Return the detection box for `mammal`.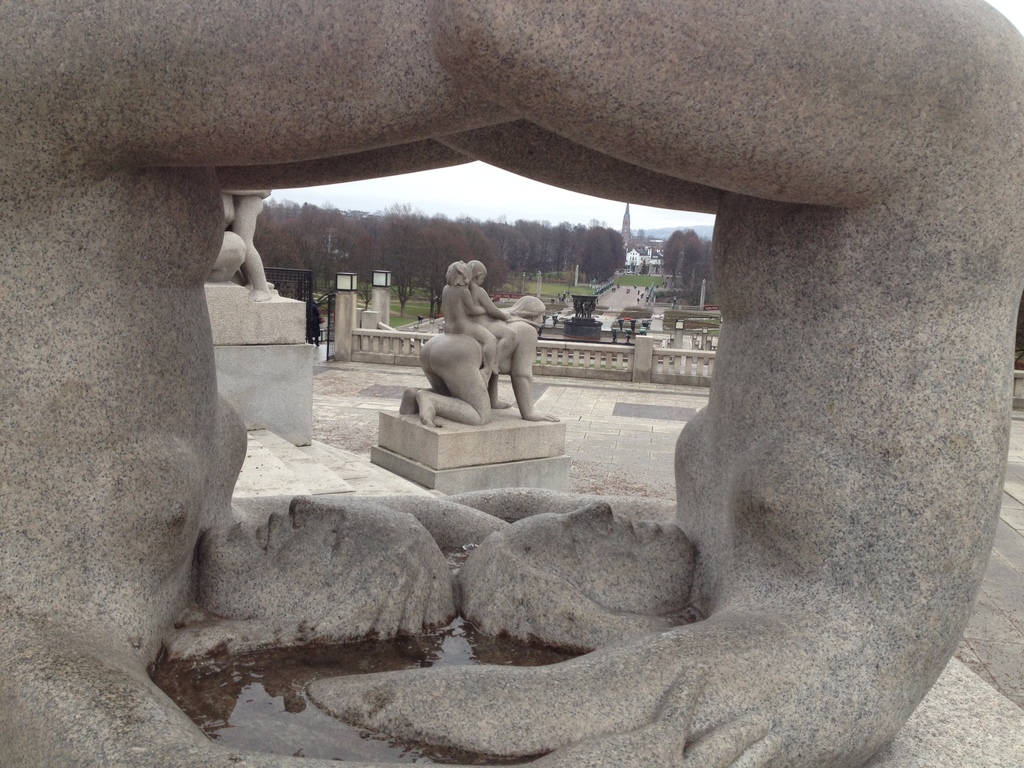
bbox=(314, 0, 1023, 767).
